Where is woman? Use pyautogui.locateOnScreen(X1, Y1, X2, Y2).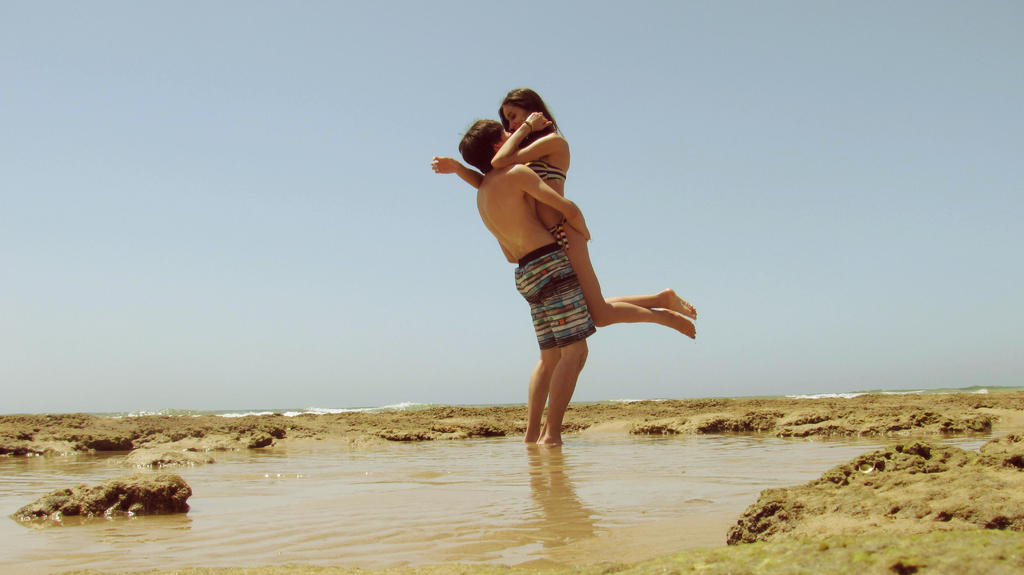
pyautogui.locateOnScreen(436, 92, 688, 337).
